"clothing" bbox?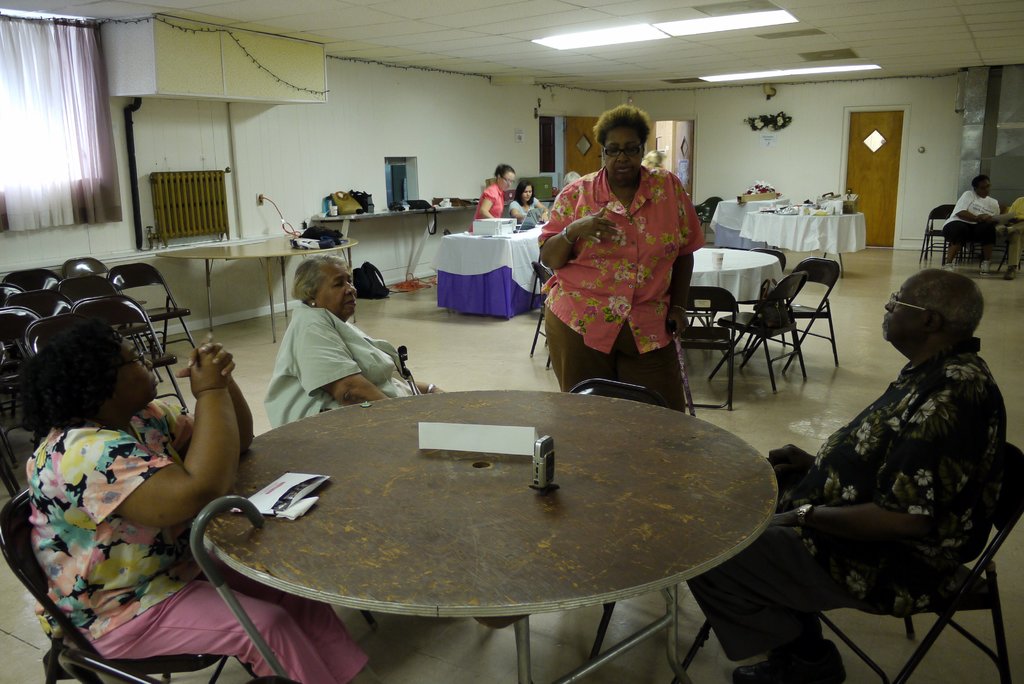
547/137/707/393
